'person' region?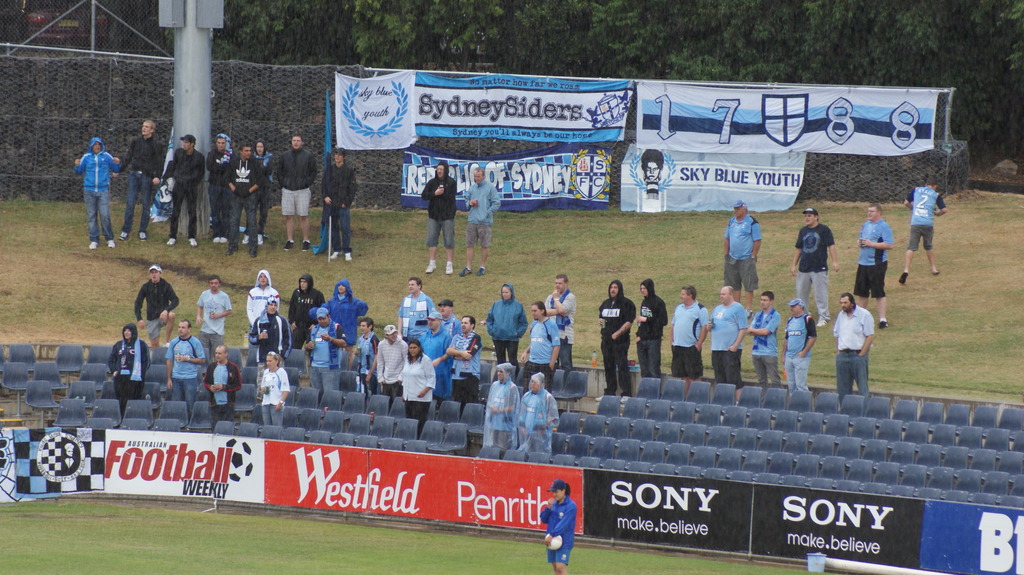
rect(428, 298, 452, 332)
